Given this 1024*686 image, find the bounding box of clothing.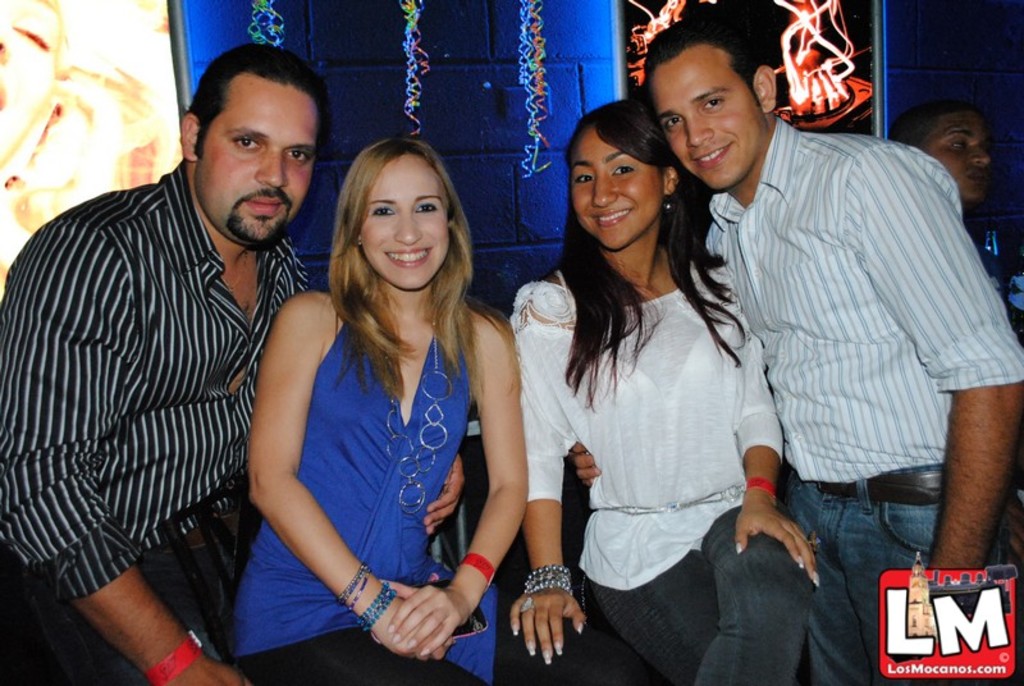
box=[24, 131, 298, 627].
